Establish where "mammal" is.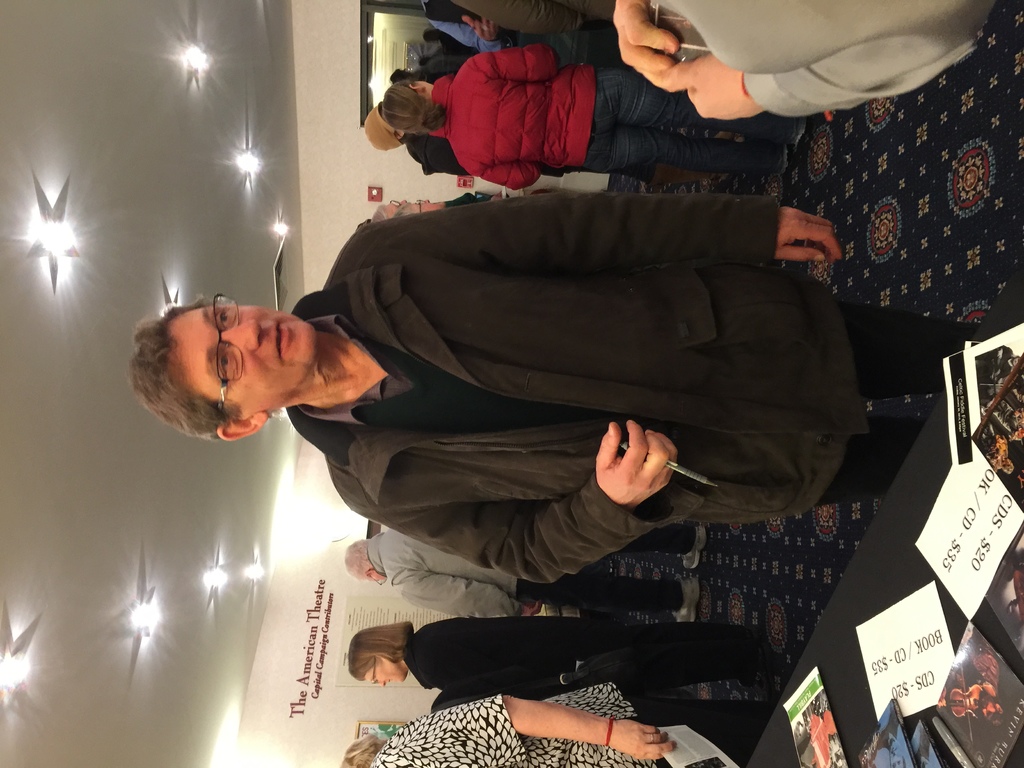
Established at 346:613:776:696.
